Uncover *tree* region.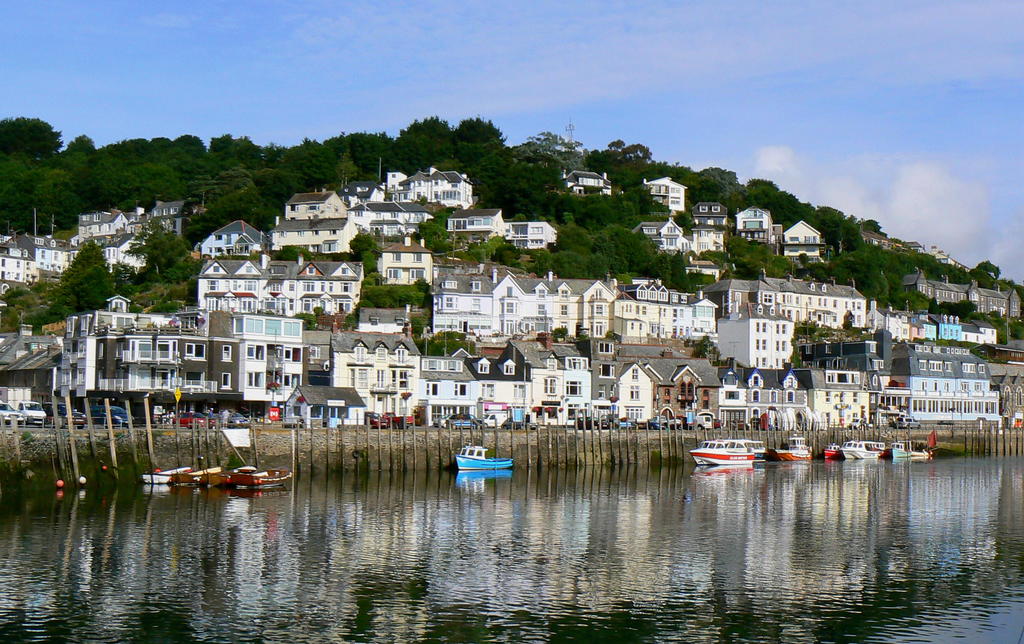
Uncovered: (639, 156, 703, 198).
